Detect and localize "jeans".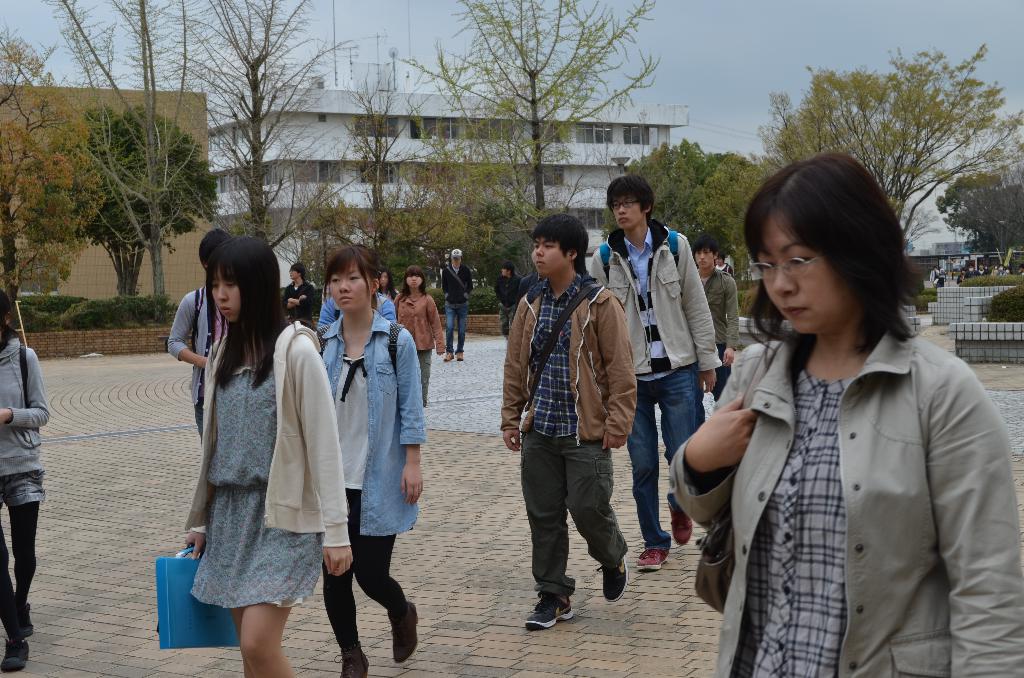
Localized at box(630, 325, 714, 549).
